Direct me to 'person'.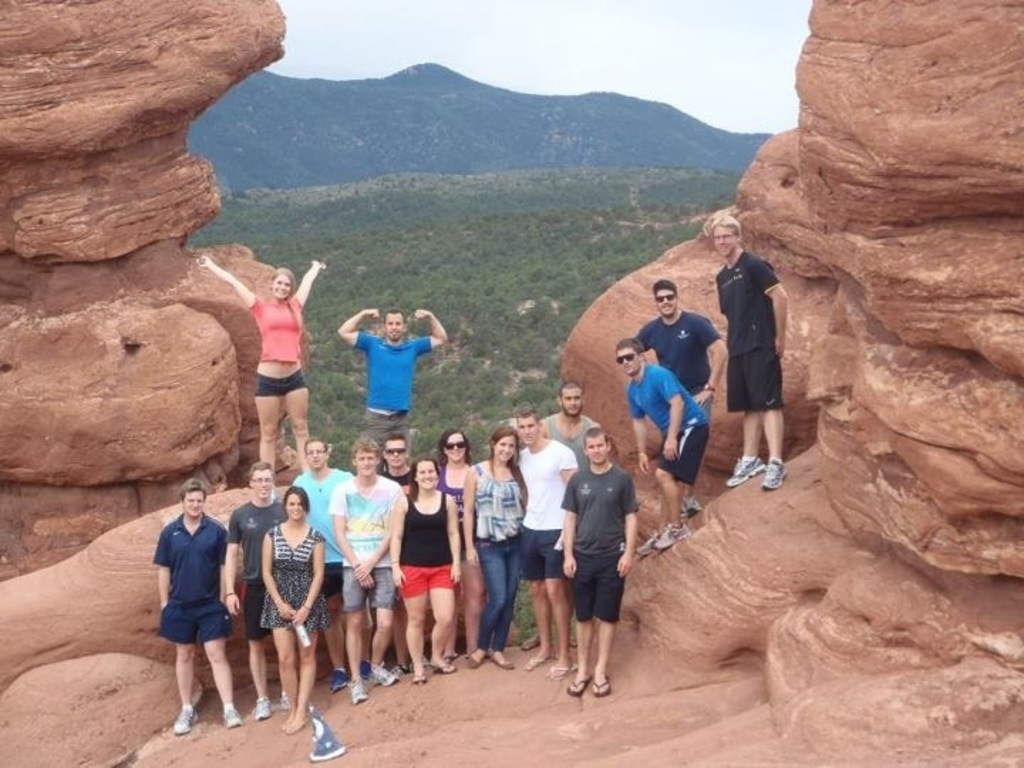
Direction: <region>464, 424, 525, 667</region>.
